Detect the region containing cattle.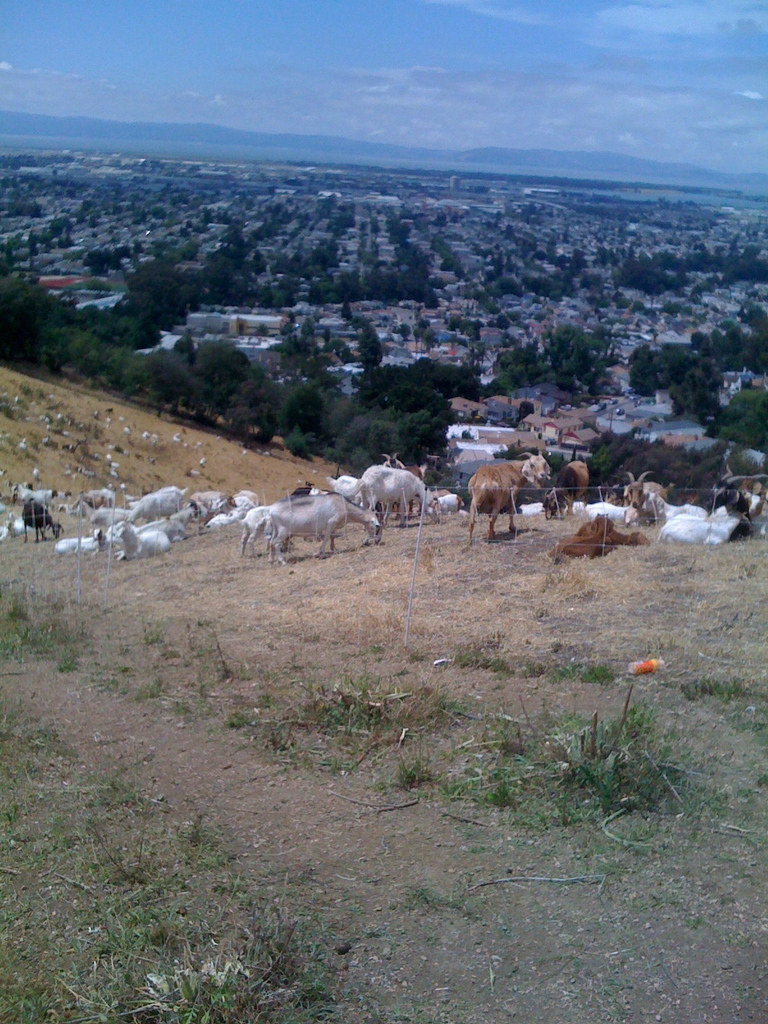
Rect(585, 473, 660, 525).
